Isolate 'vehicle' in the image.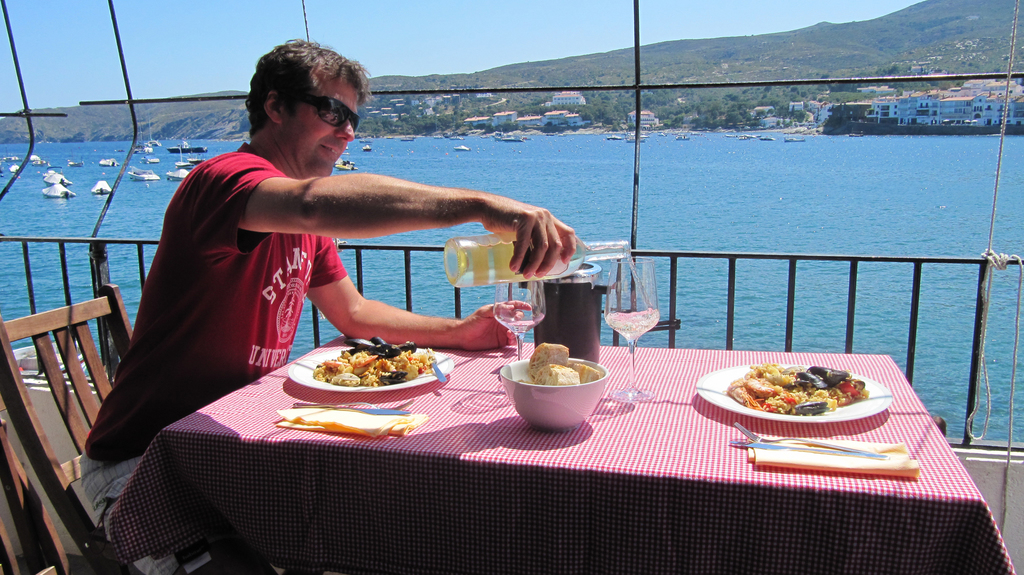
Isolated region: [147,136,169,146].
